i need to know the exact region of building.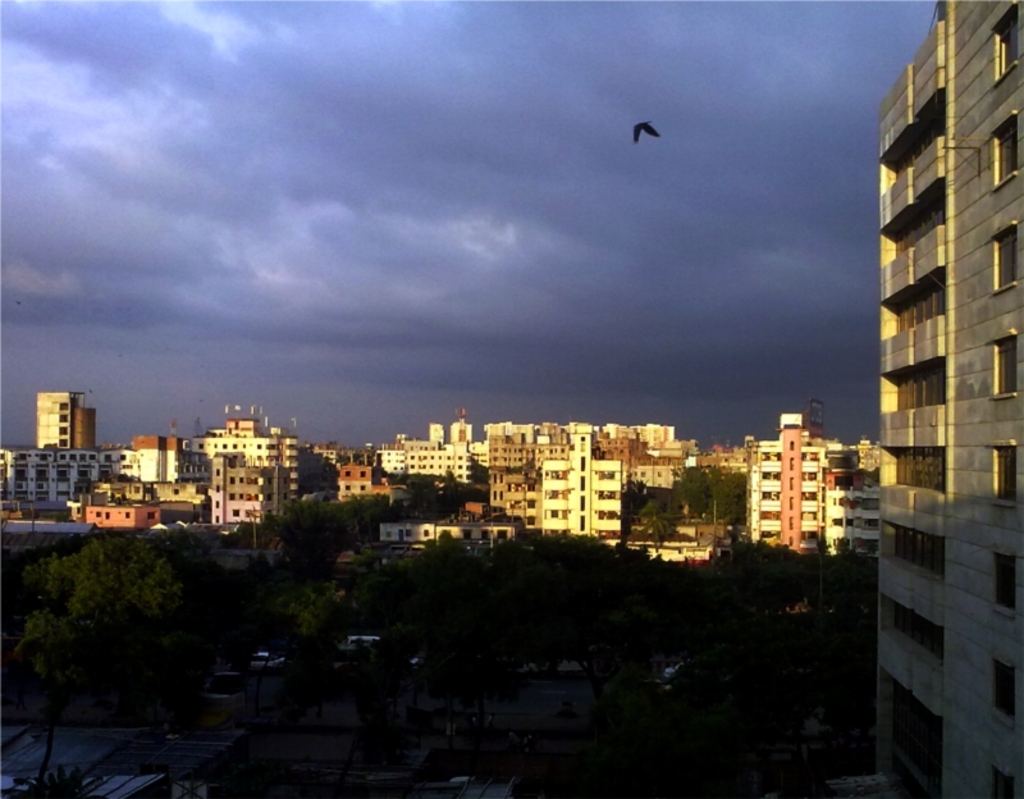
Region: x1=827, y1=0, x2=1023, y2=798.
